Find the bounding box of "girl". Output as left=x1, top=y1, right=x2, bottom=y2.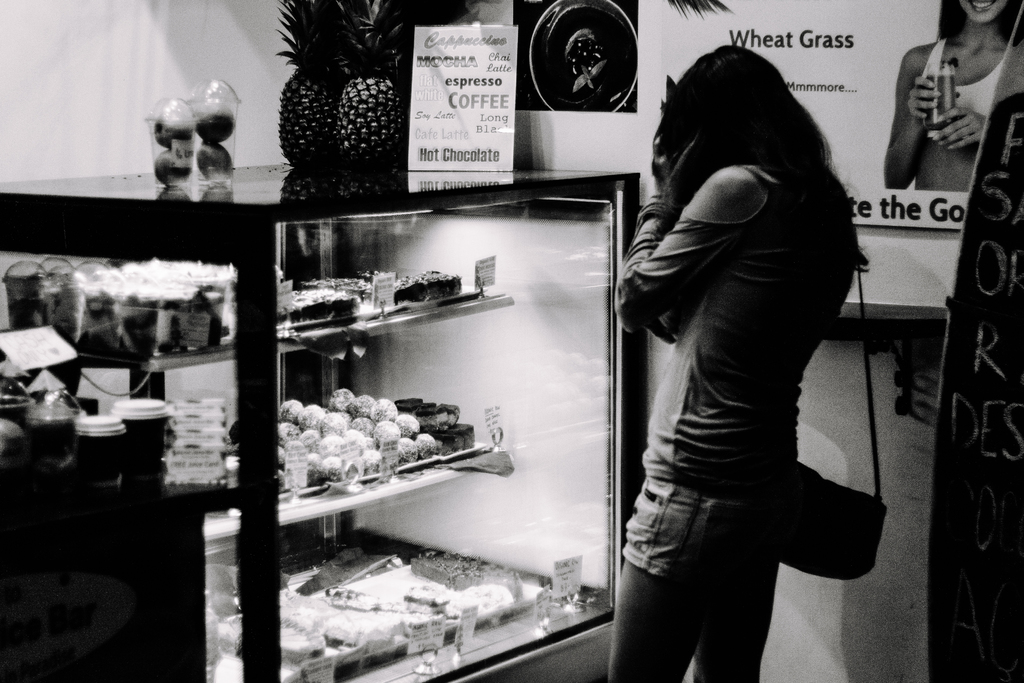
left=884, top=0, right=1022, bottom=190.
